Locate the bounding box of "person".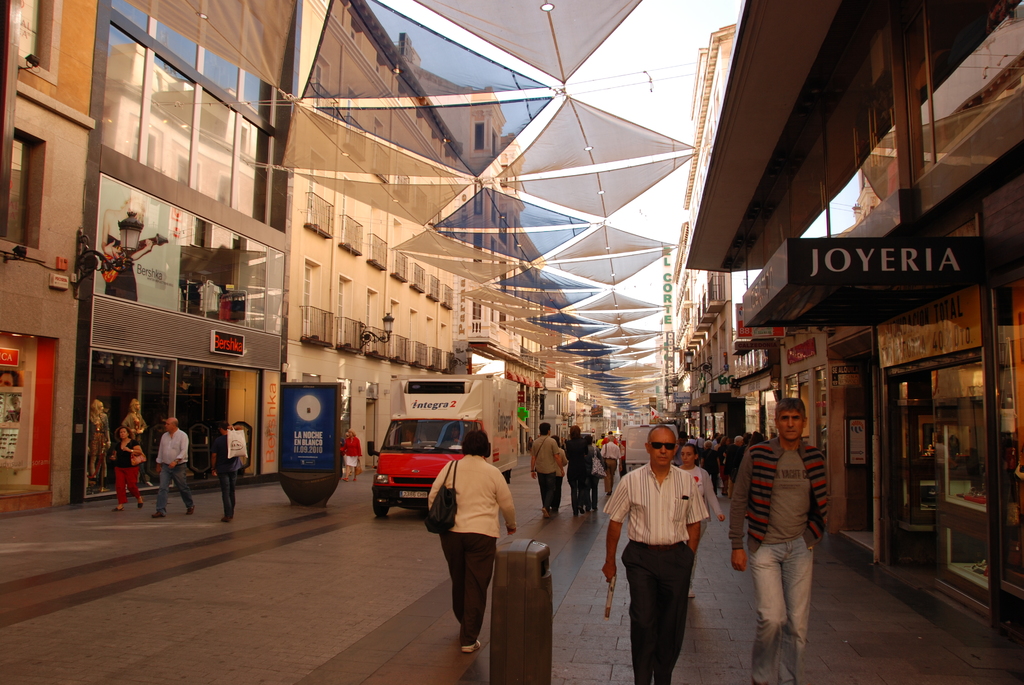
Bounding box: left=88, top=398, right=111, bottom=491.
